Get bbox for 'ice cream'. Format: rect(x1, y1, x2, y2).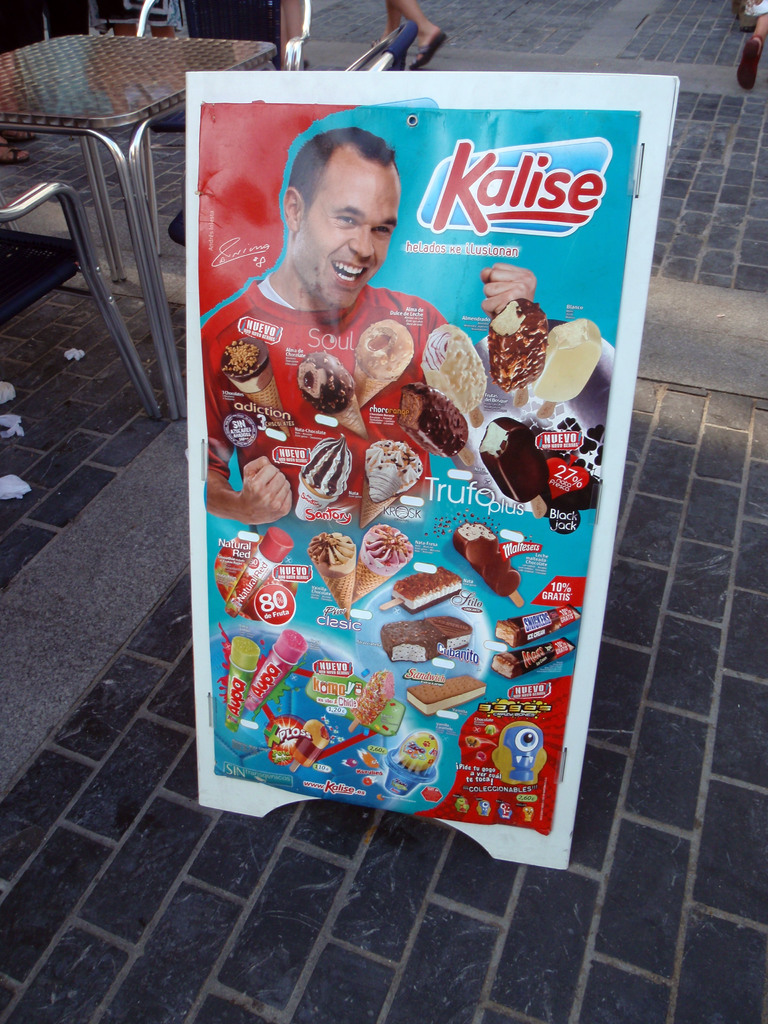
rect(387, 378, 474, 457).
